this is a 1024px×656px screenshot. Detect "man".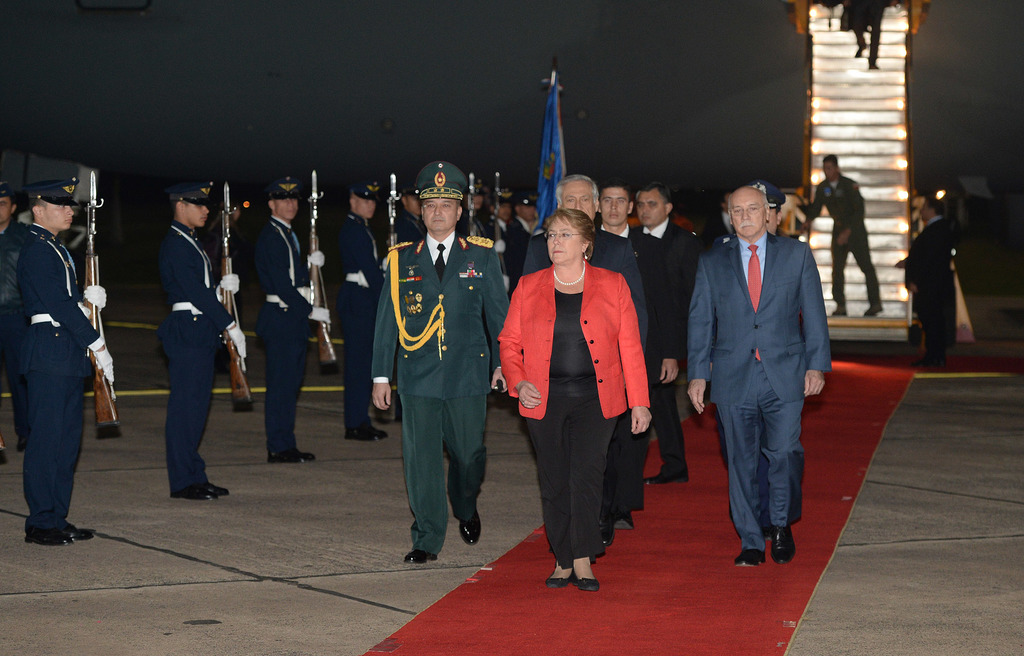
159, 179, 249, 502.
